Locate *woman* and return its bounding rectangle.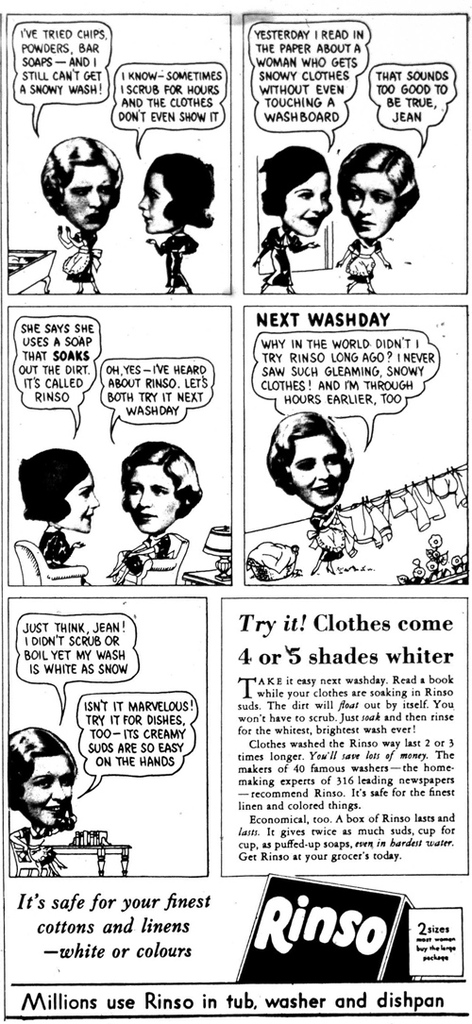
x1=0 y1=726 x2=85 y2=875.
